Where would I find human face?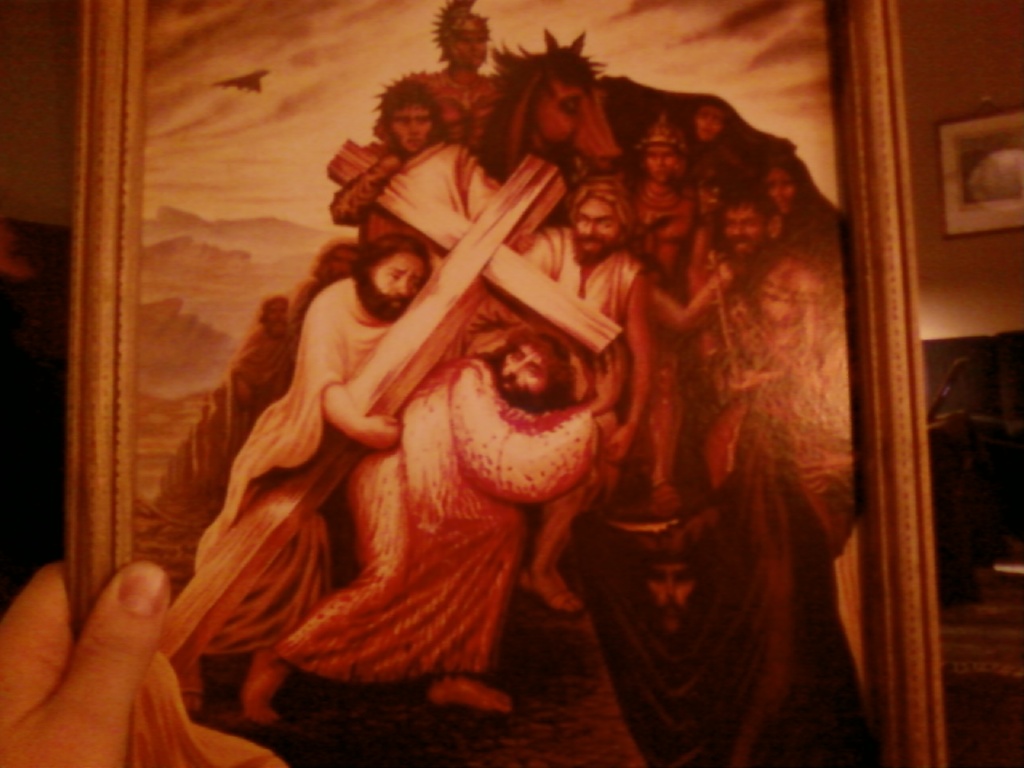
At [x1=454, y1=32, x2=482, y2=66].
